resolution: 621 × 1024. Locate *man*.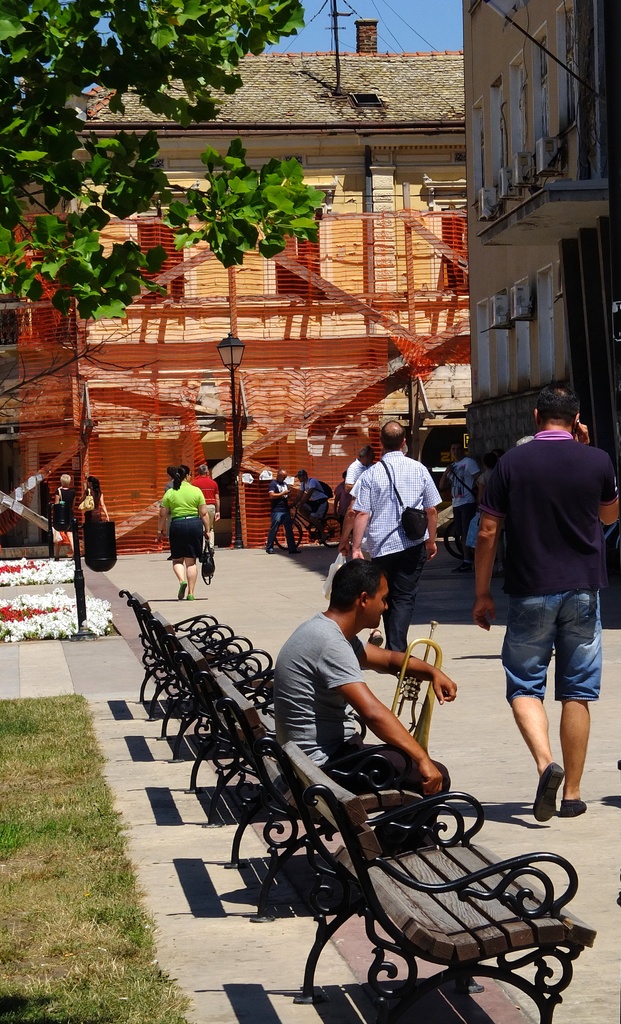
x1=346 y1=422 x2=444 y2=655.
